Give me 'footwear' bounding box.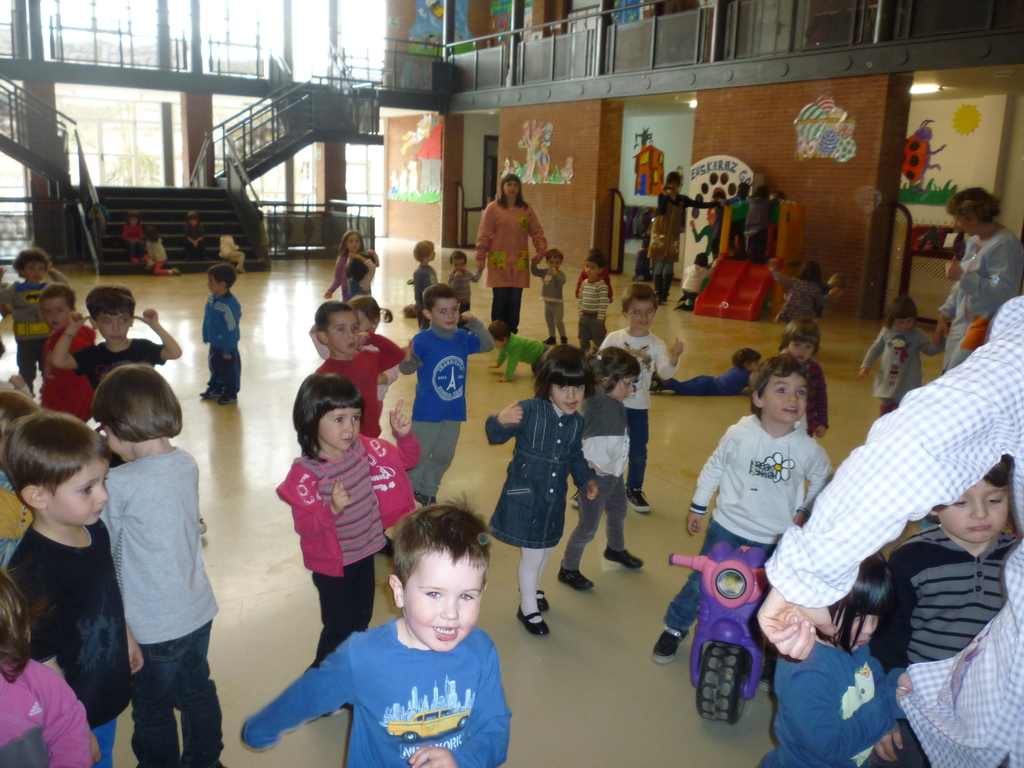
559/336/568/345.
